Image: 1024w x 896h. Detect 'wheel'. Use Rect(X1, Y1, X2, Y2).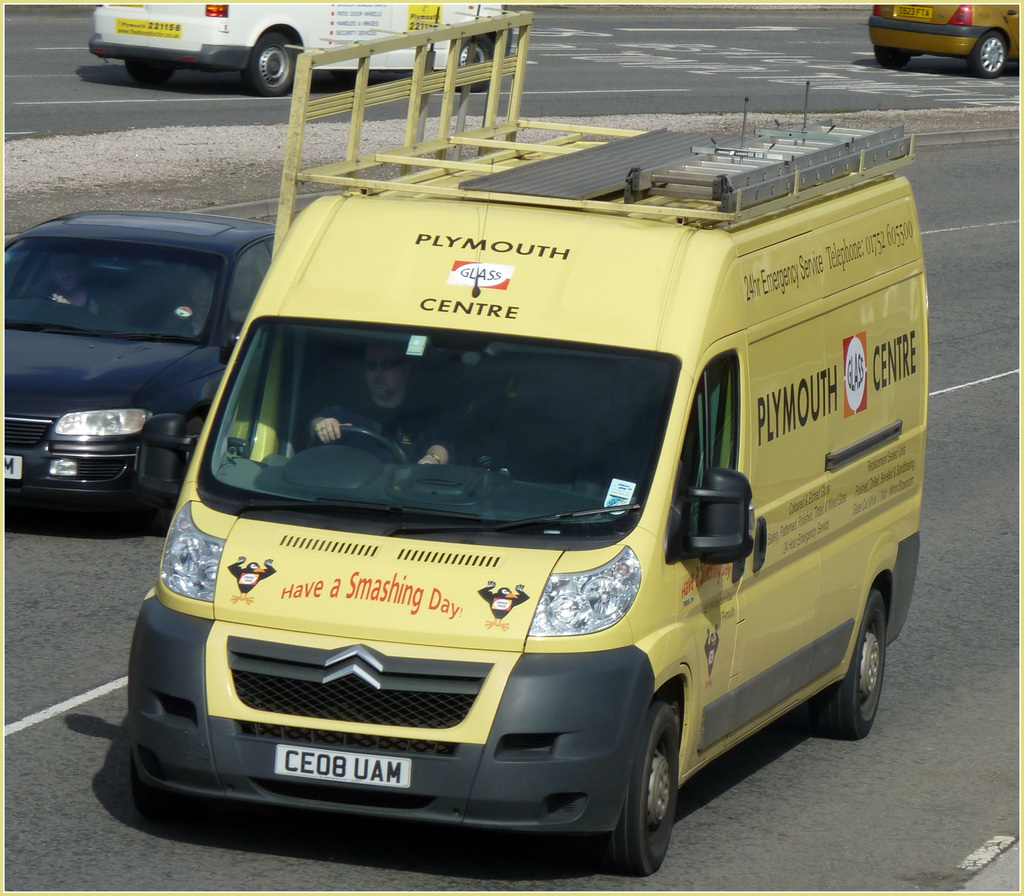
Rect(457, 33, 493, 93).
